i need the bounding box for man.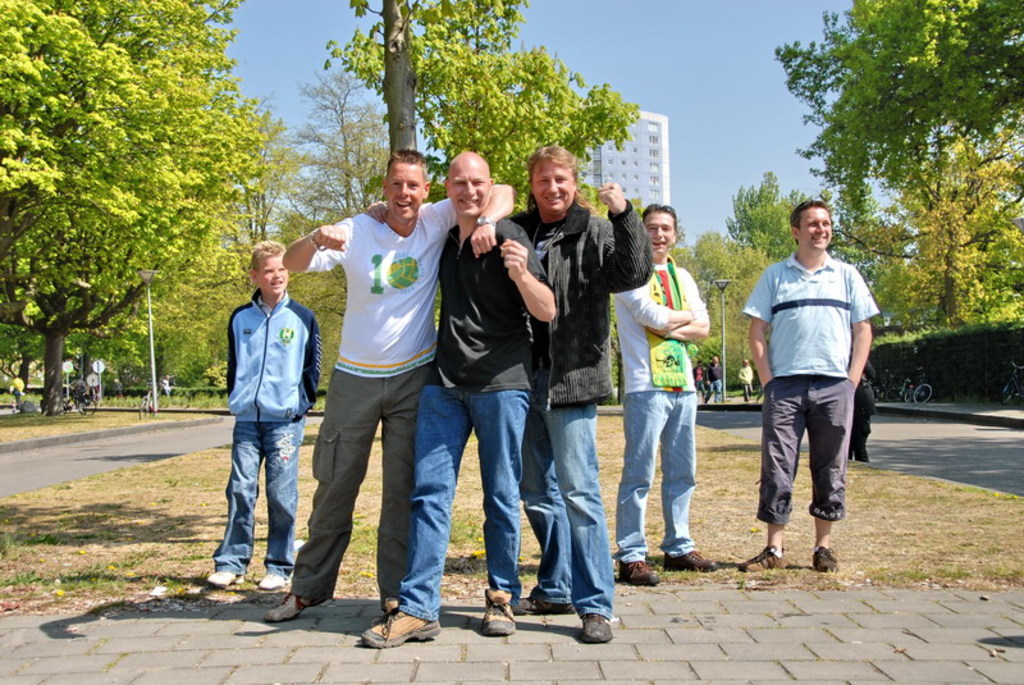
Here it is: box=[618, 207, 718, 588].
